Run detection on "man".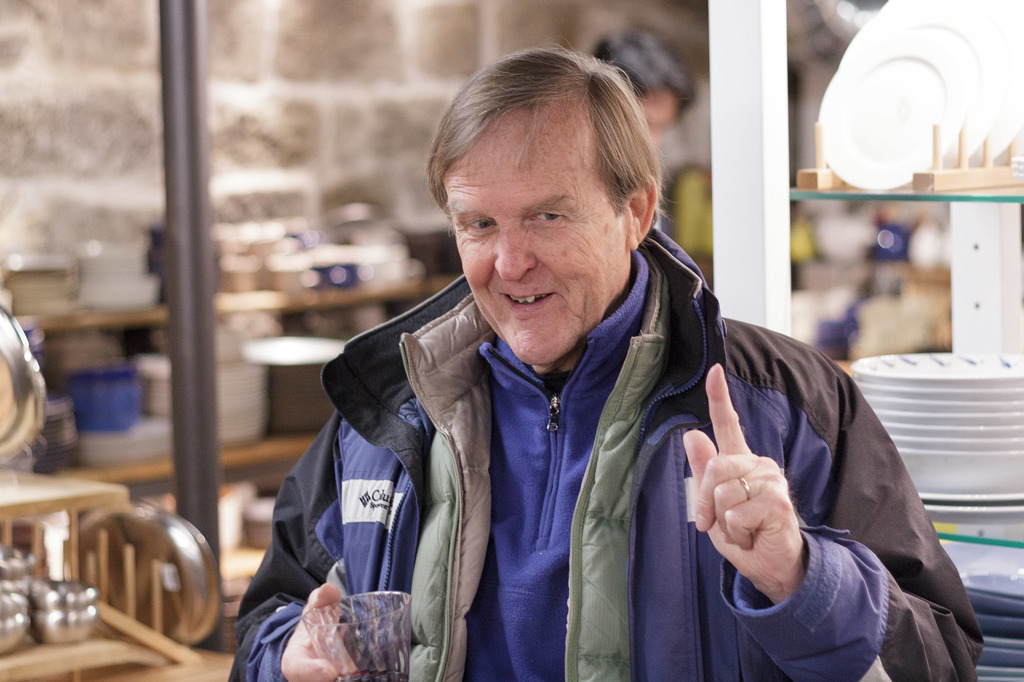
Result: Rect(229, 38, 986, 681).
